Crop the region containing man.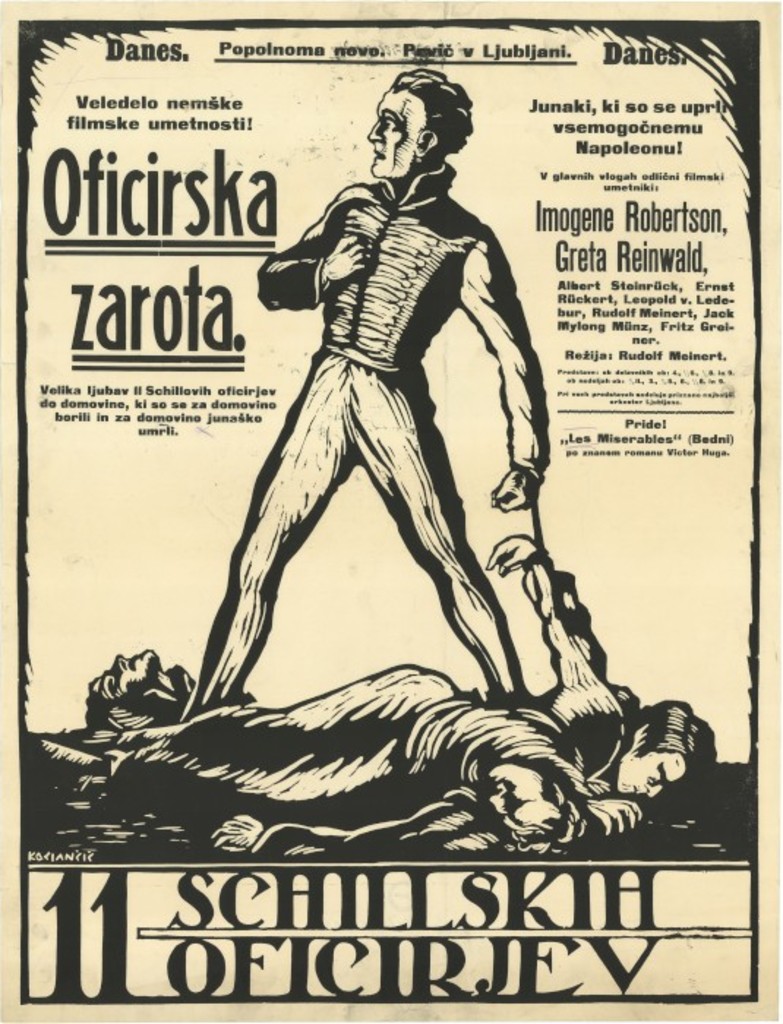
Crop region: 97 660 717 834.
